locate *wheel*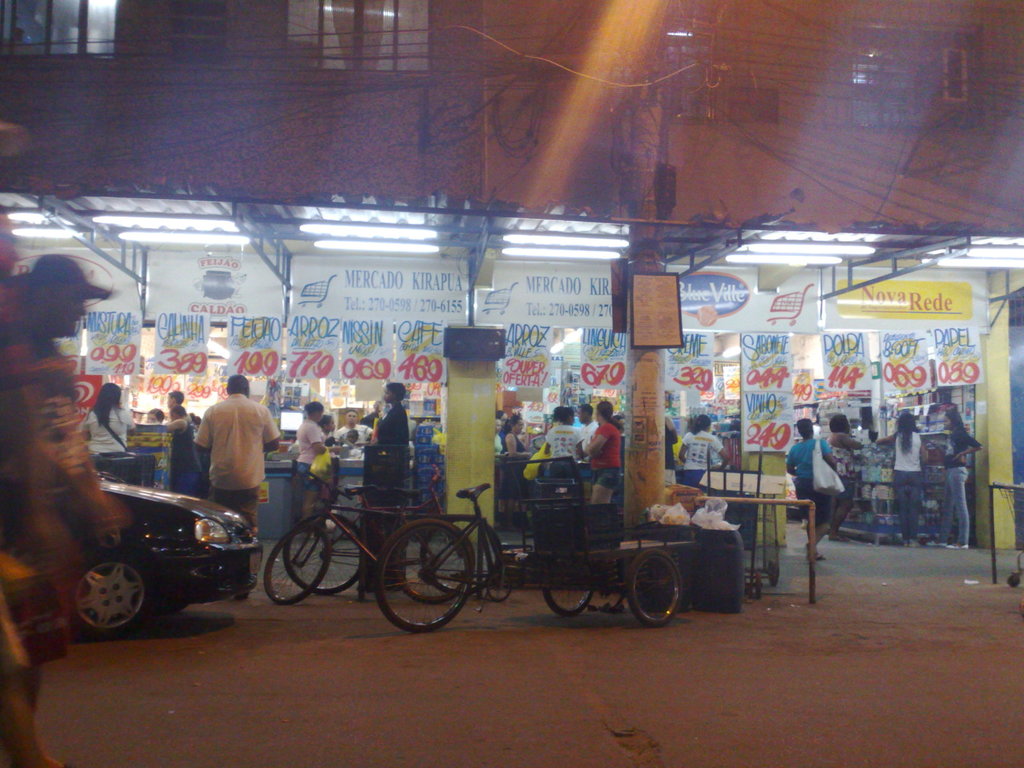
BBox(283, 518, 360, 590)
